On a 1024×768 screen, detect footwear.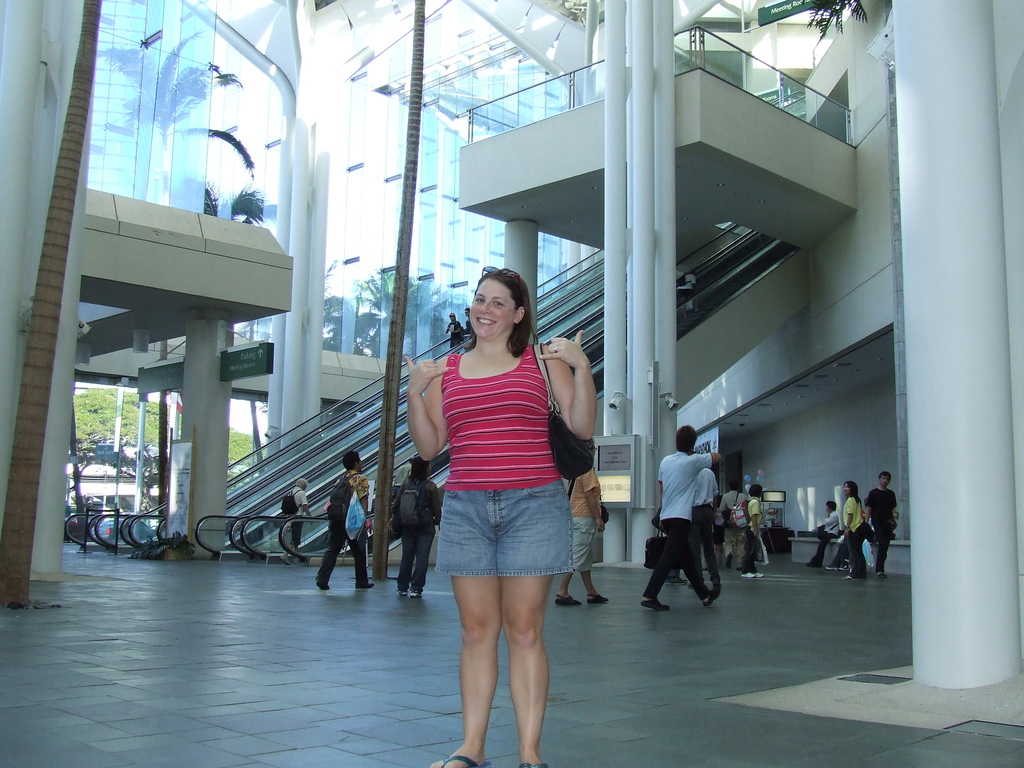
BBox(292, 557, 301, 566).
